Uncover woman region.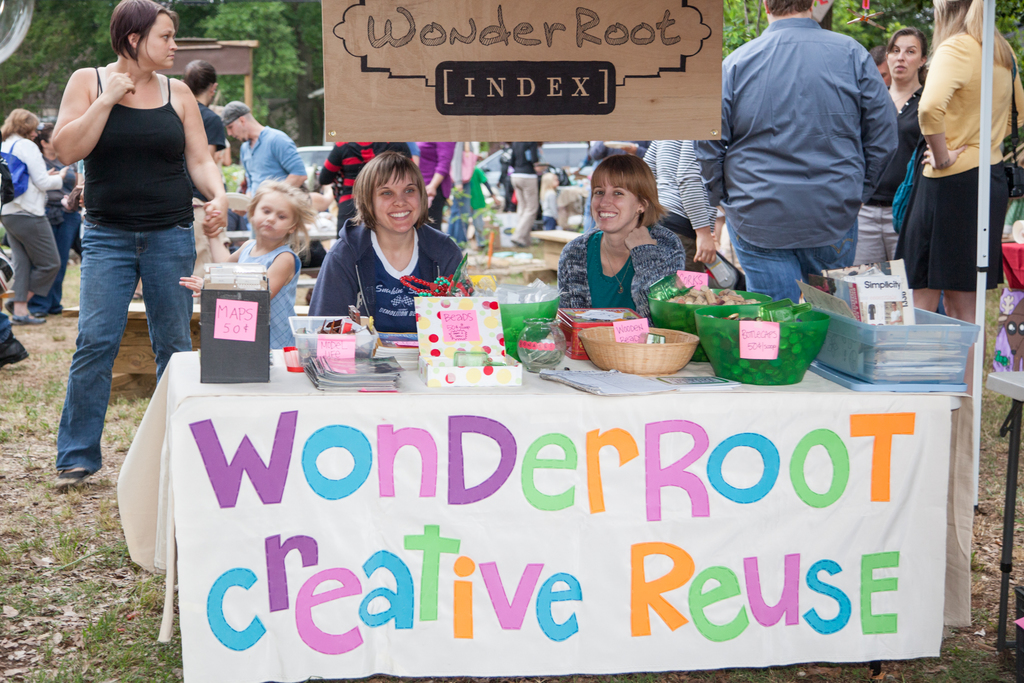
Uncovered: [x1=52, y1=0, x2=232, y2=491].
